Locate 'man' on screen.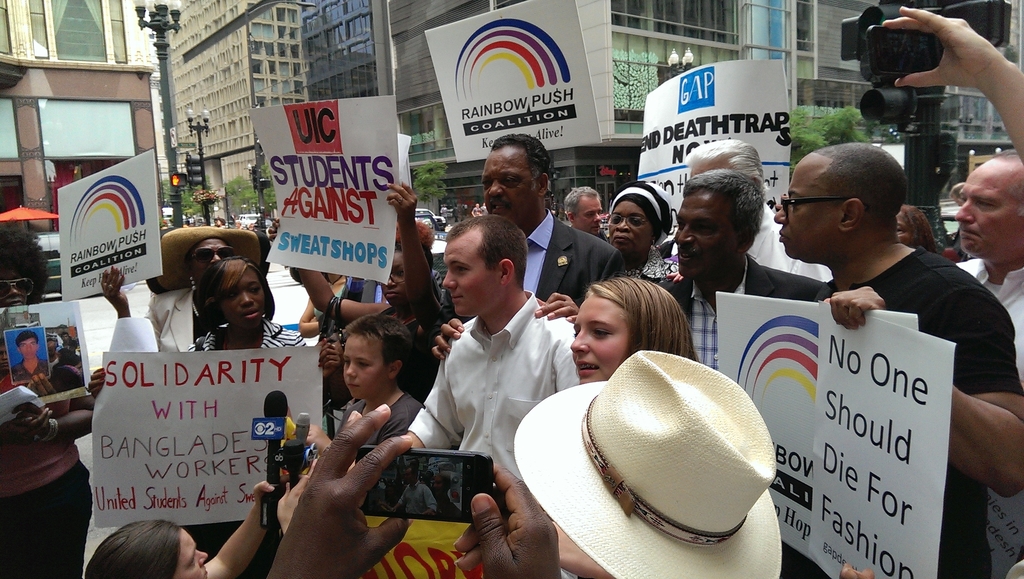
On screen at Rect(430, 131, 624, 363).
